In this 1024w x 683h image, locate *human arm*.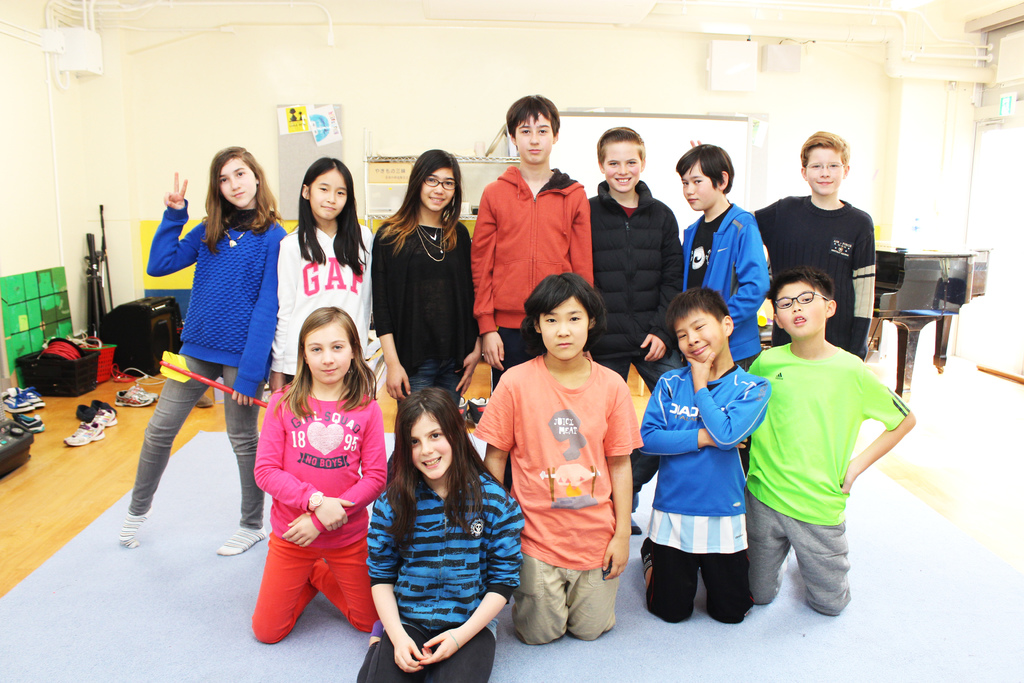
Bounding box: bbox=(229, 223, 286, 413).
